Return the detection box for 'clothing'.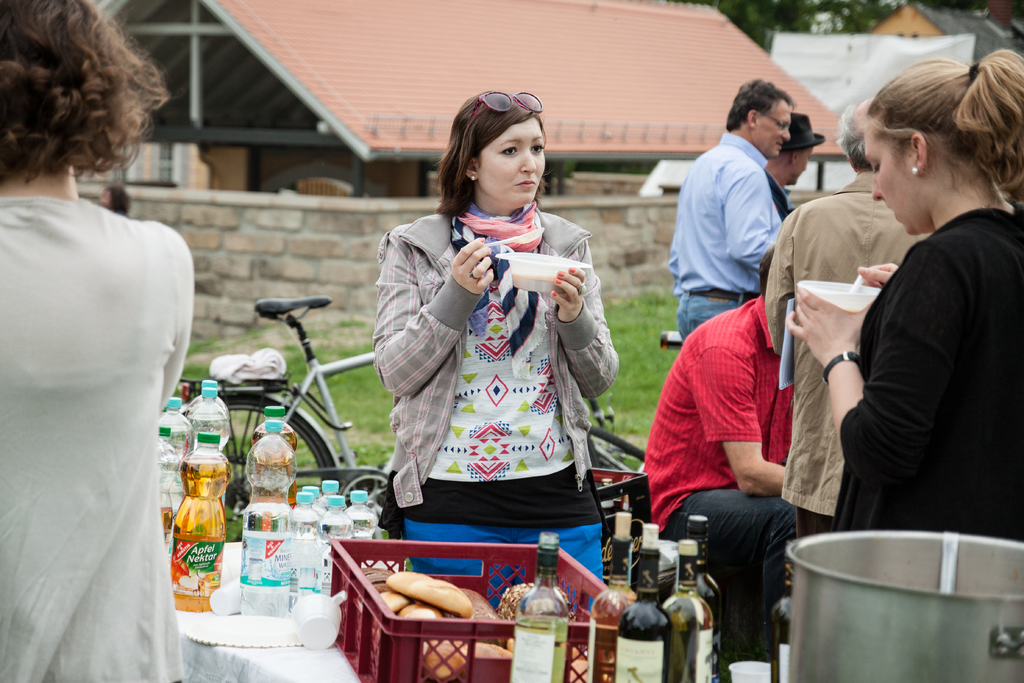
(x1=636, y1=295, x2=796, y2=660).
